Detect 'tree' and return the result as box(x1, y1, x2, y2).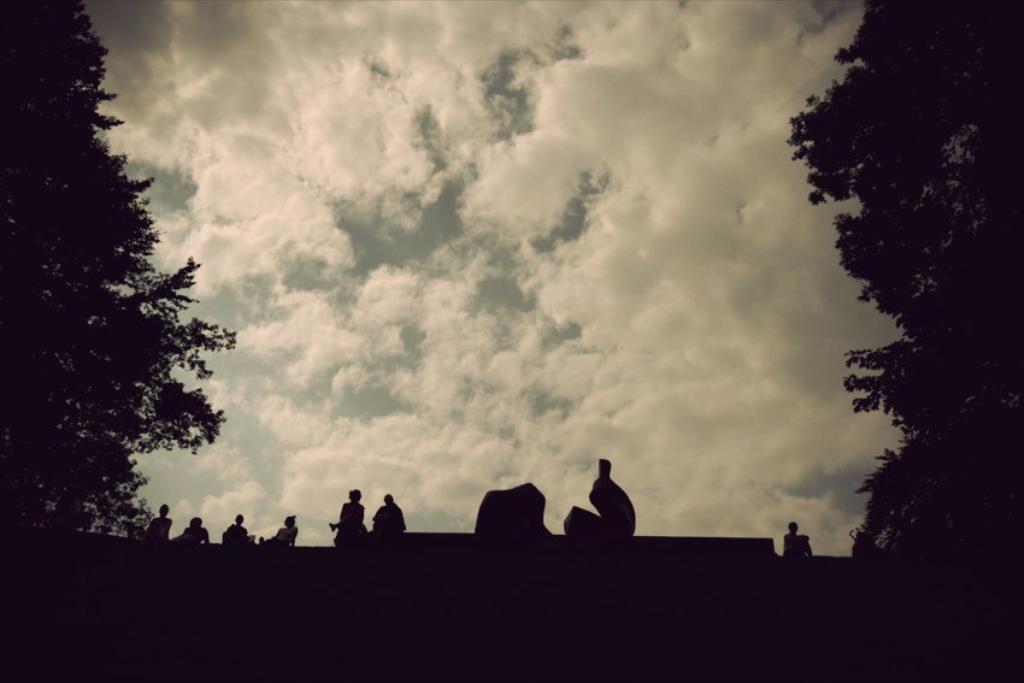
box(19, 30, 228, 555).
